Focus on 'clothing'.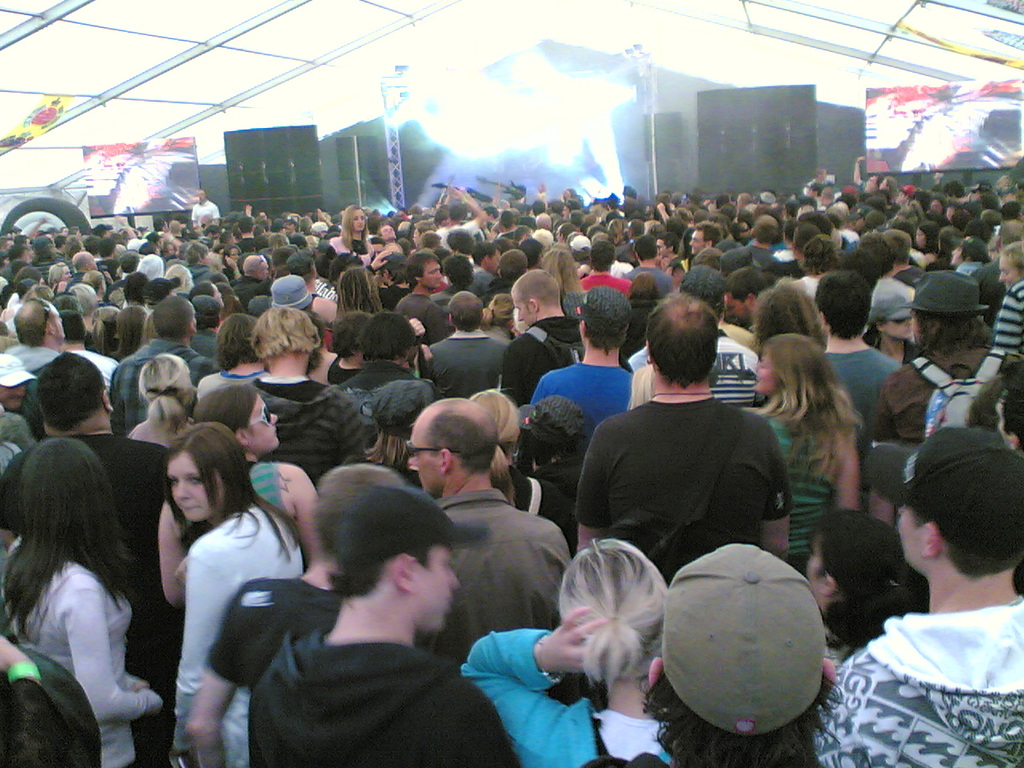
Focused at region(761, 395, 847, 578).
